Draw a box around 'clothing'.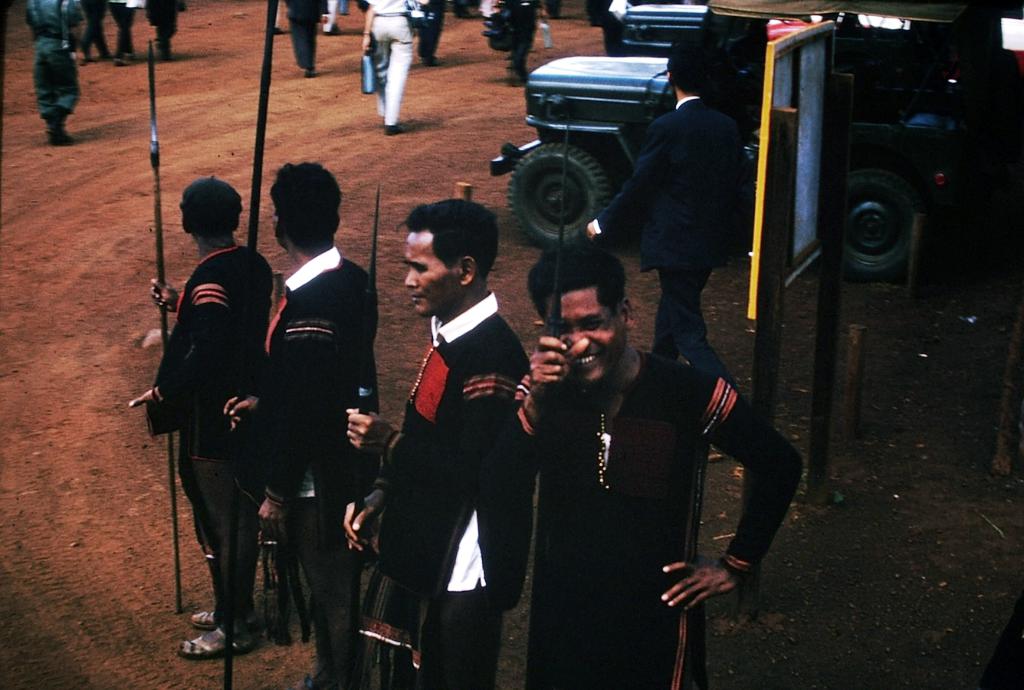
bbox=(339, 0, 353, 14).
